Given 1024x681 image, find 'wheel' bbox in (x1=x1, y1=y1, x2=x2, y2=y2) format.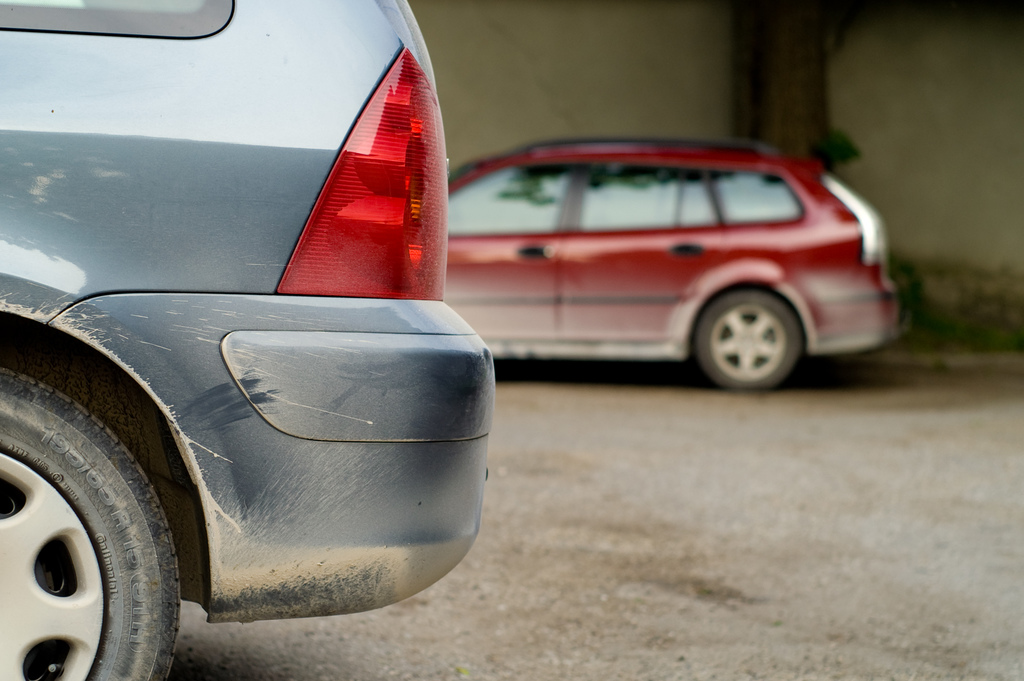
(x1=699, y1=293, x2=801, y2=386).
